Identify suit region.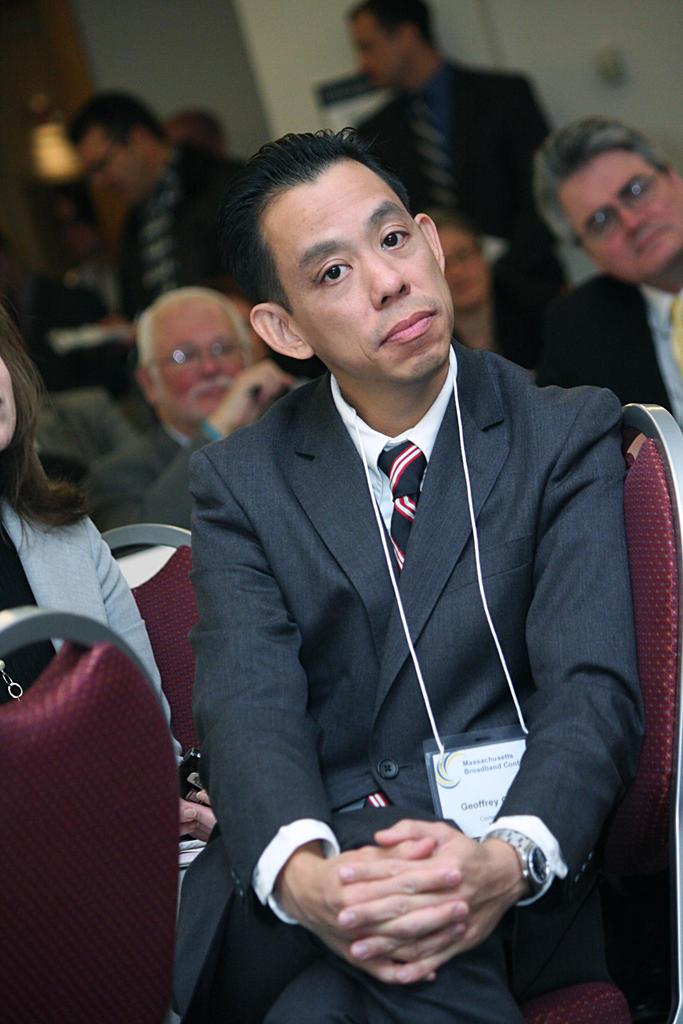
Region: 85:424:232:559.
